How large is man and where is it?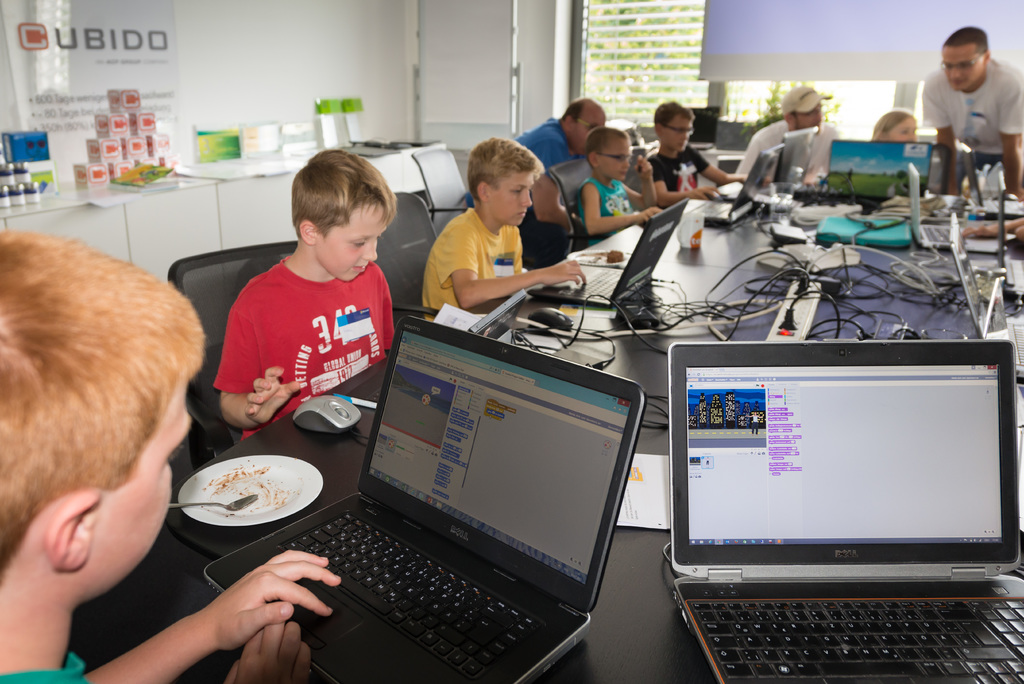
Bounding box: select_region(462, 94, 608, 265).
